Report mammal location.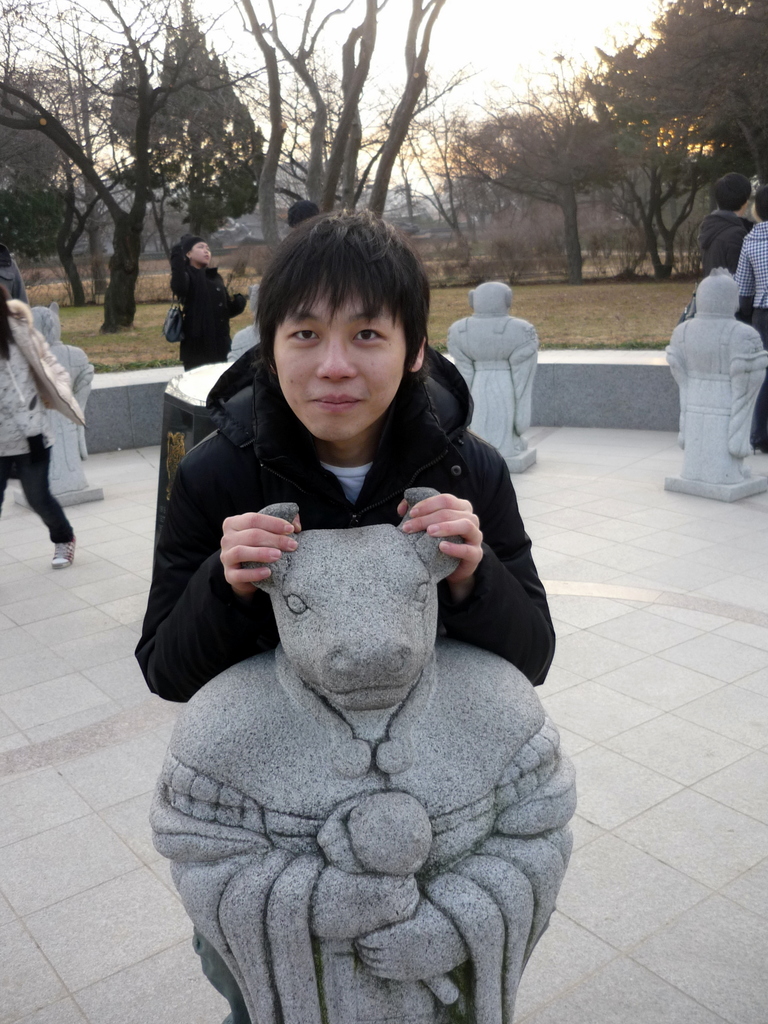
Report: <region>0, 277, 86, 569</region>.
